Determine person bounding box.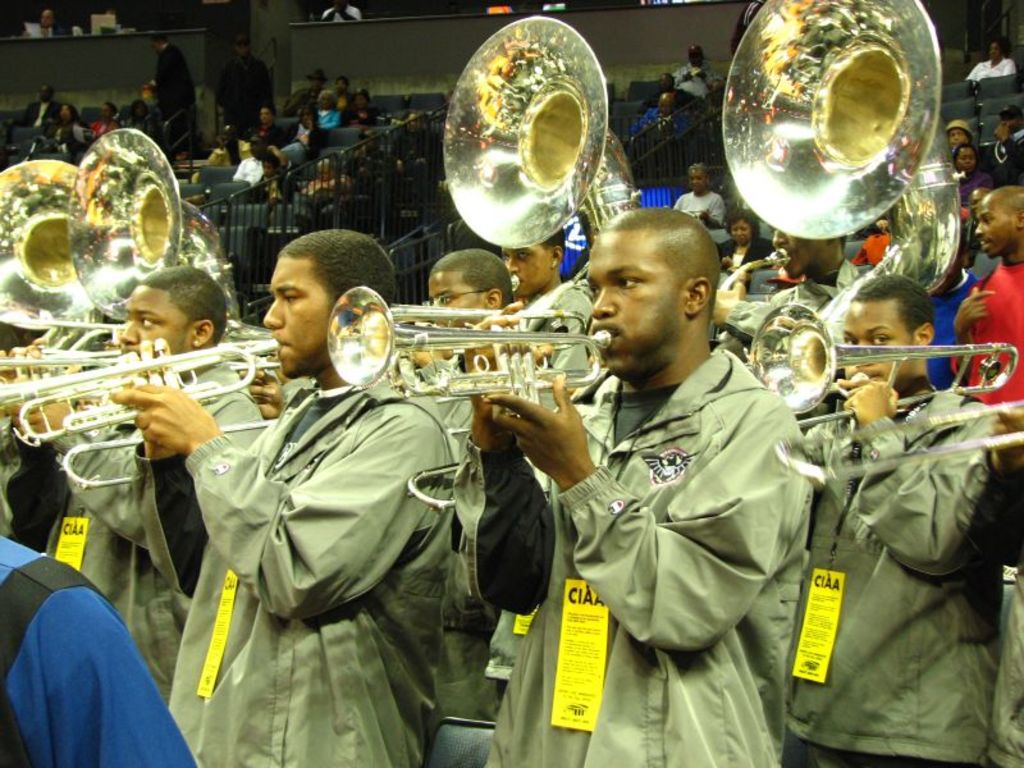
Determined: pyautogui.locateOnScreen(739, 280, 998, 767).
